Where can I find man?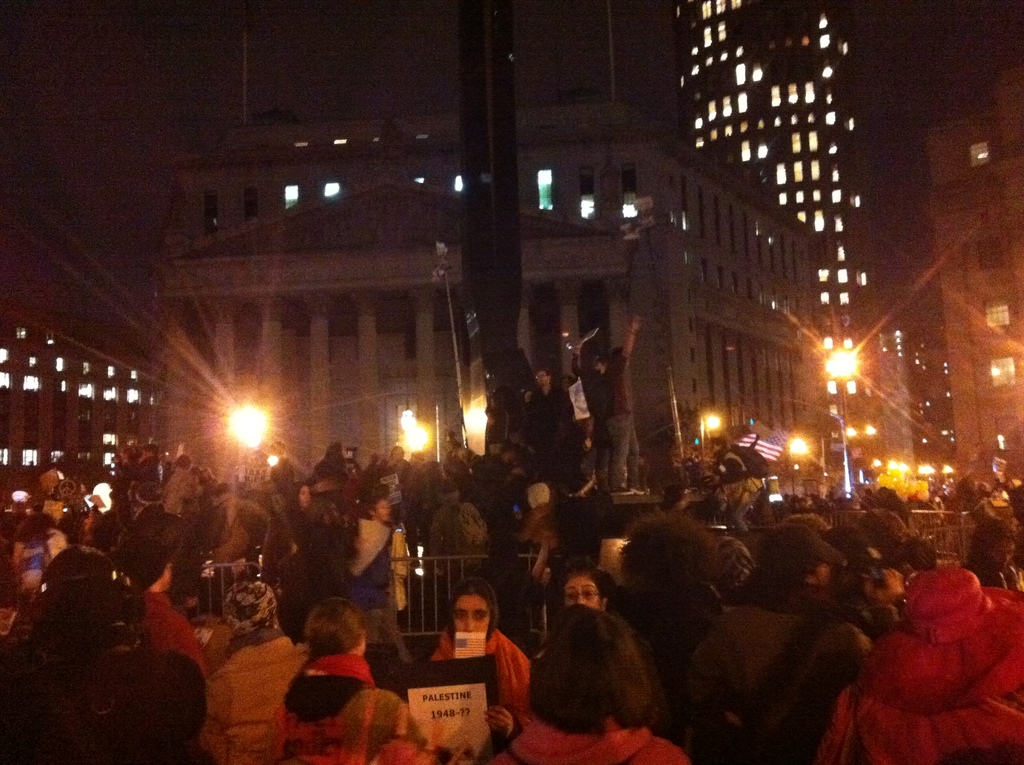
You can find it at [left=602, top=312, right=646, bottom=497].
